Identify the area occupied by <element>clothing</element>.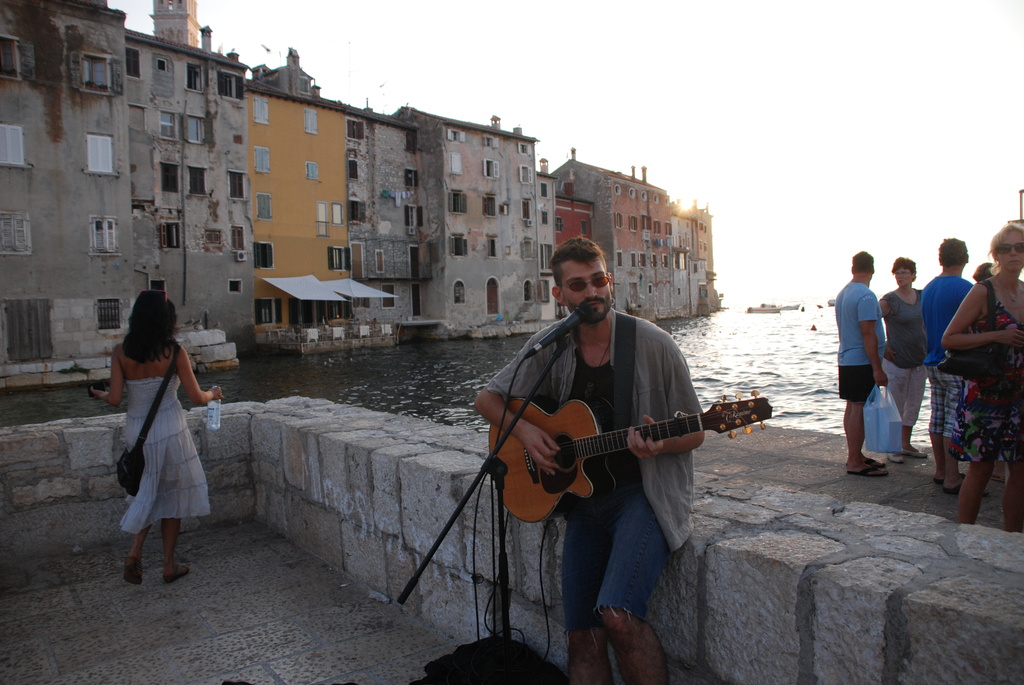
Area: select_region(834, 287, 890, 402).
